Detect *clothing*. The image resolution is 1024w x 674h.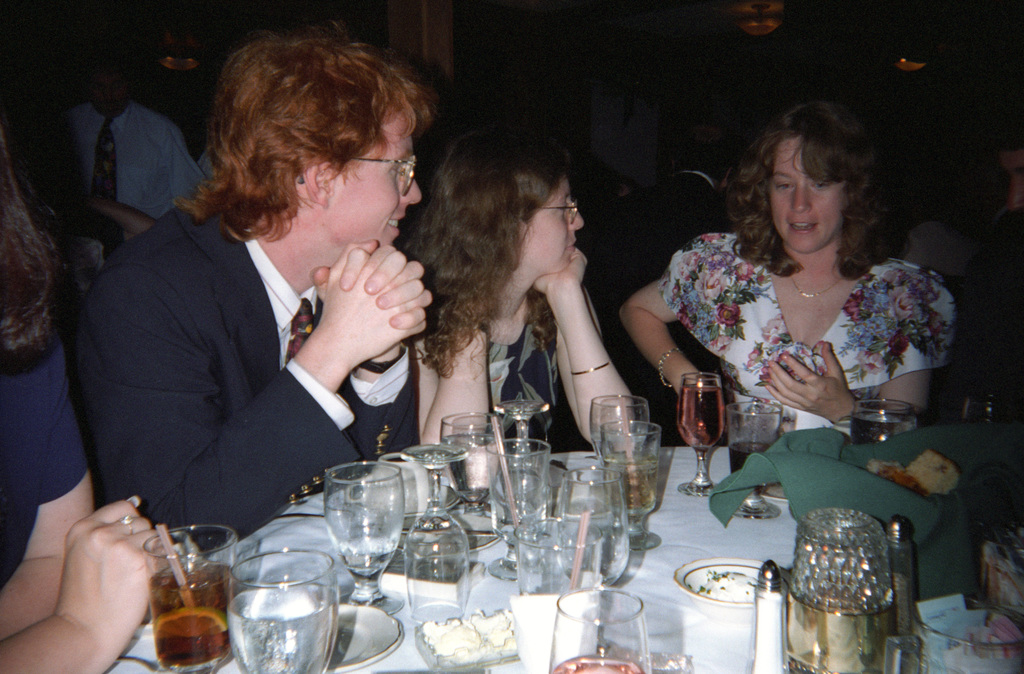
bbox(59, 97, 211, 219).
